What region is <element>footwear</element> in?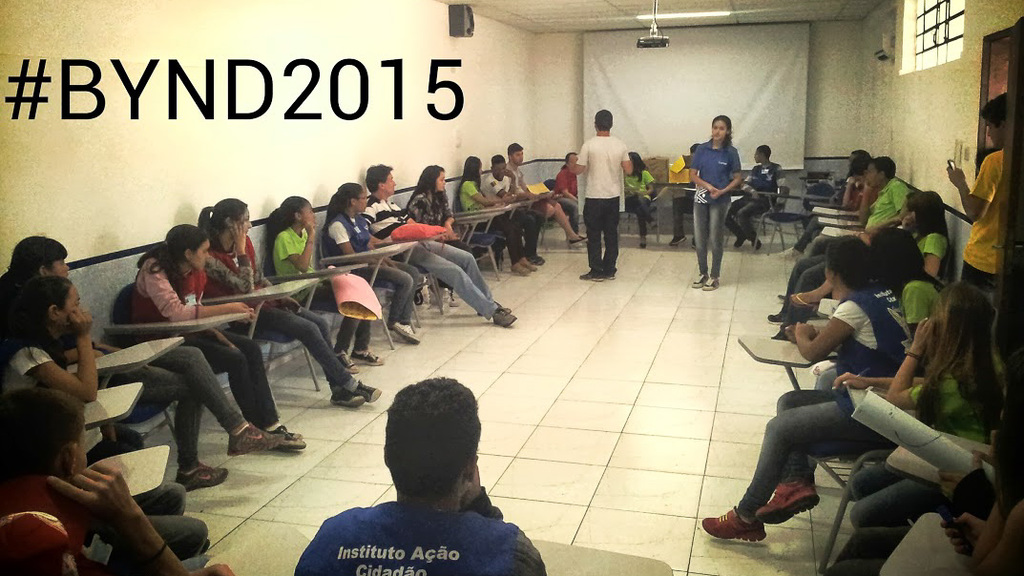
detection(173, 462, 232, 492).
